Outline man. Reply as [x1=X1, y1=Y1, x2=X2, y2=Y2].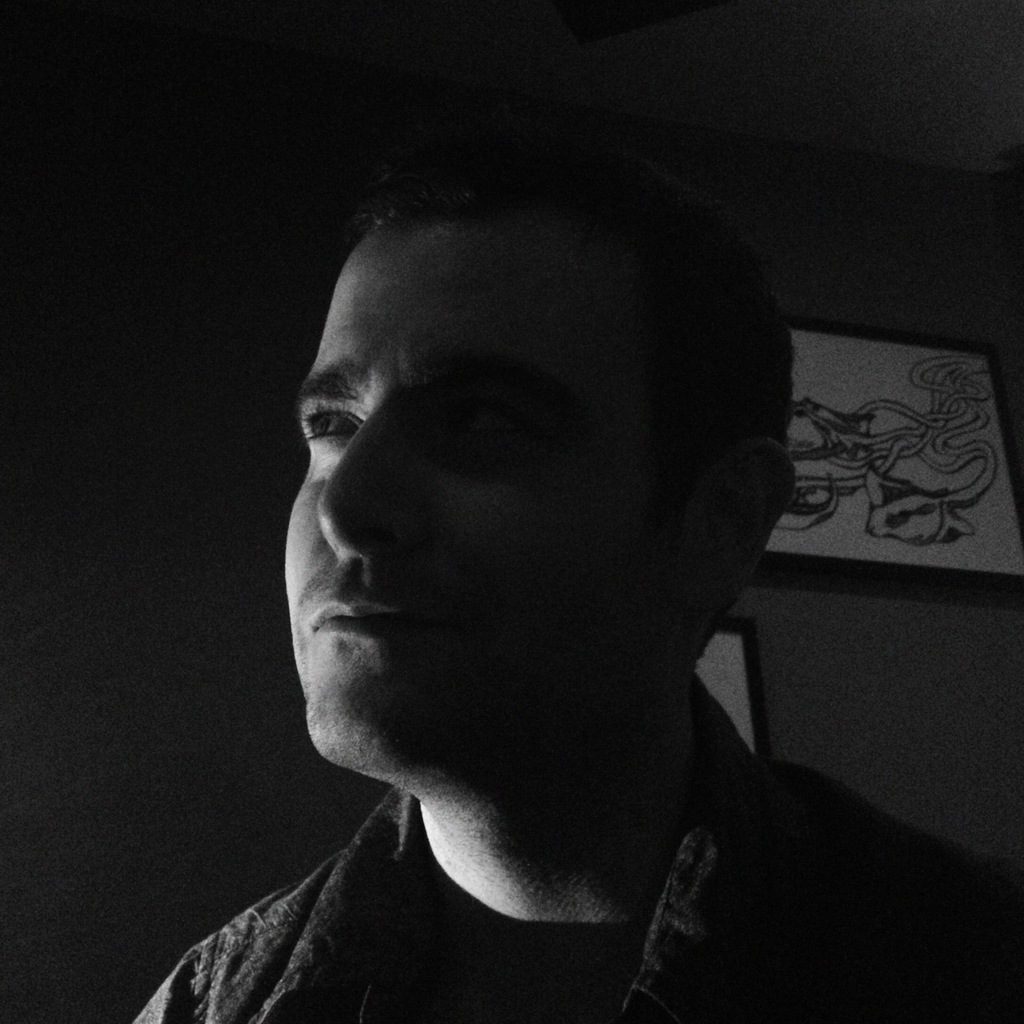
[x1=113, y1=141, x2=939, y2=1014].
